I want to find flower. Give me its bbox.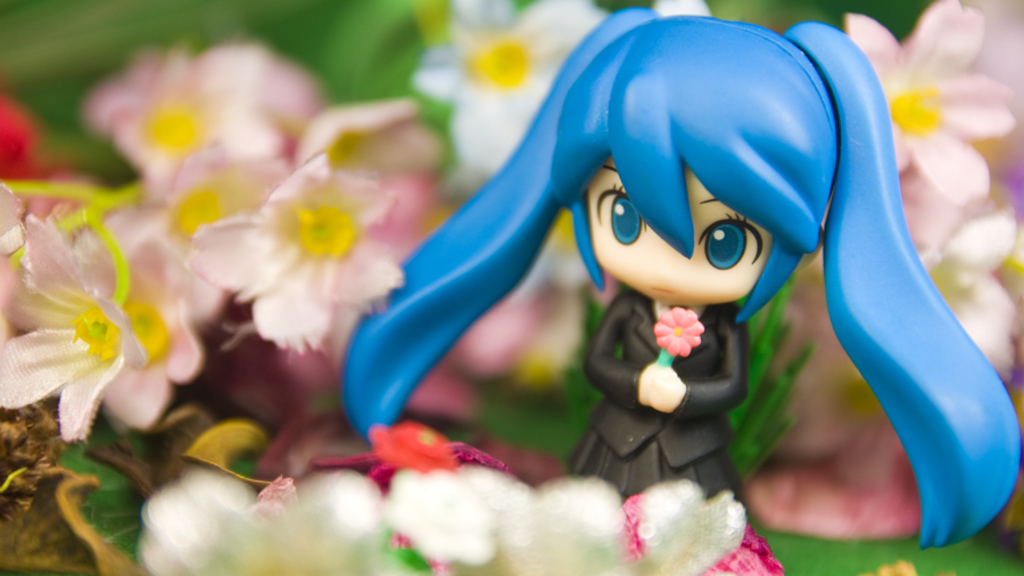
850, 0, 1015, 211.
